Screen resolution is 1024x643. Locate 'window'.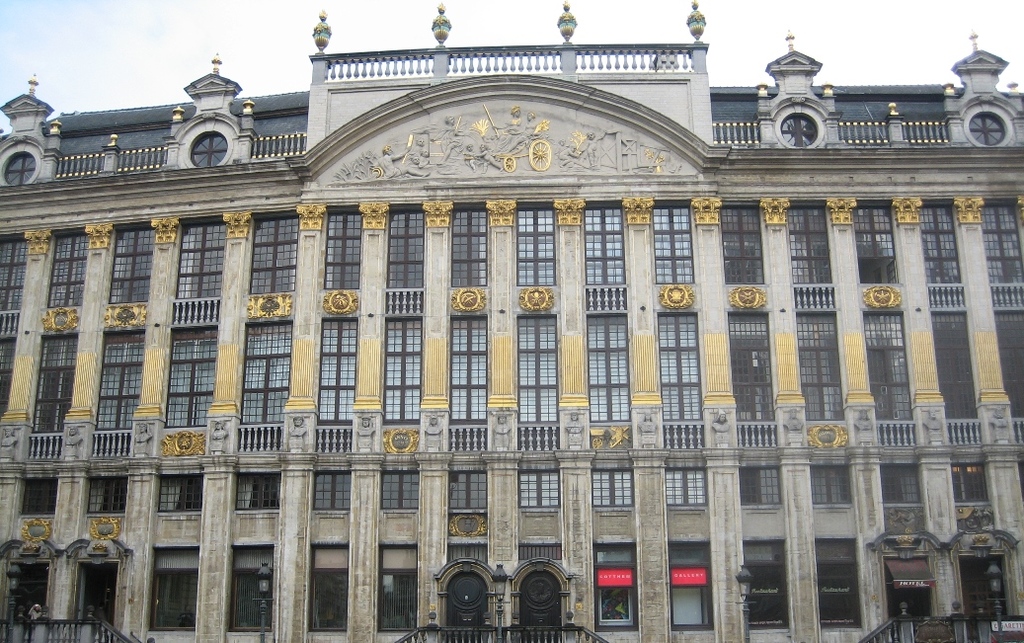
<box>738,466,781,505</box>.
